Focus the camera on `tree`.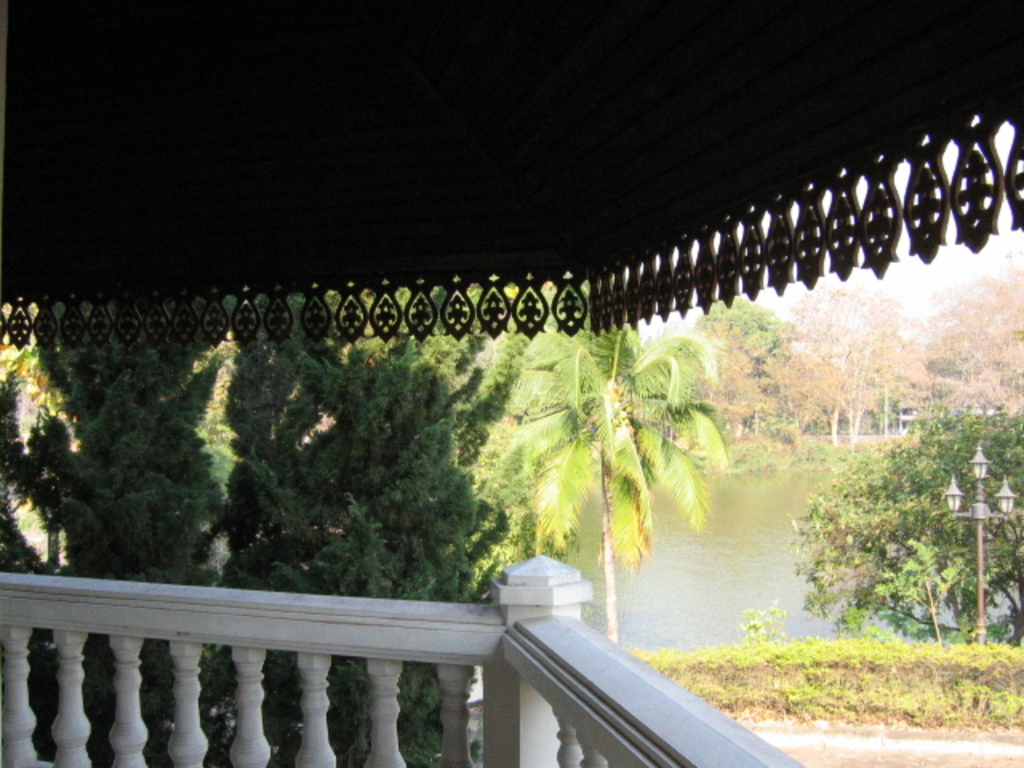
Focus region: 880/253/1022/426.
